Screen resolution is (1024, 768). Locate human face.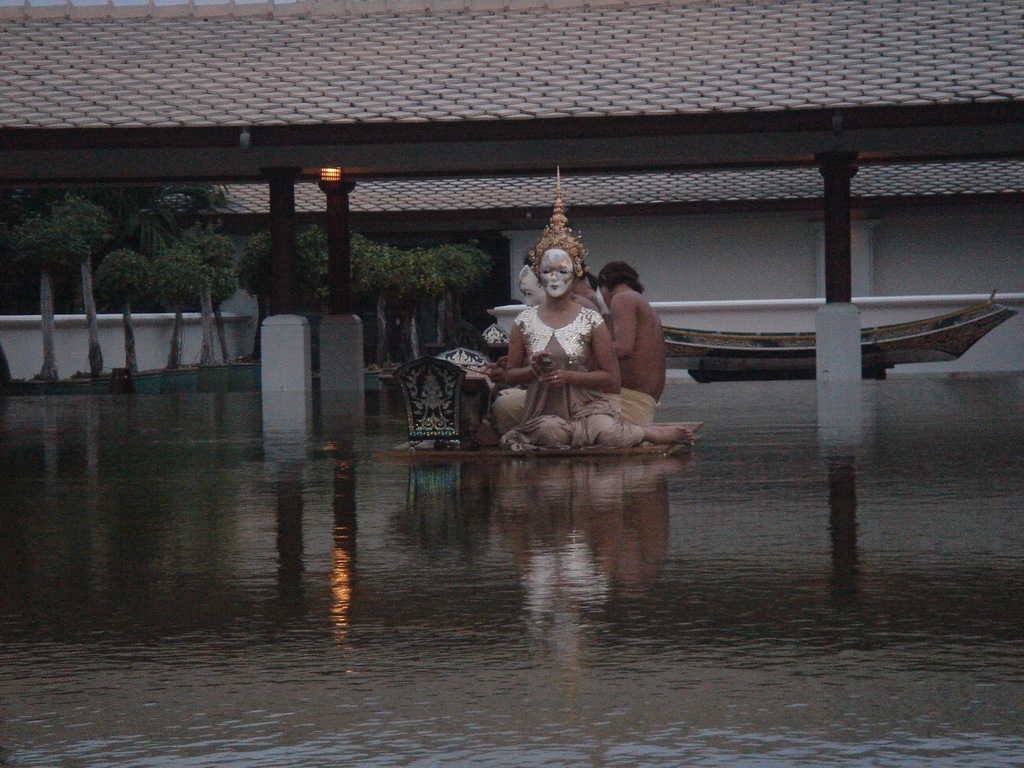
x1=542 y1=244 x2=573 y2=296.
